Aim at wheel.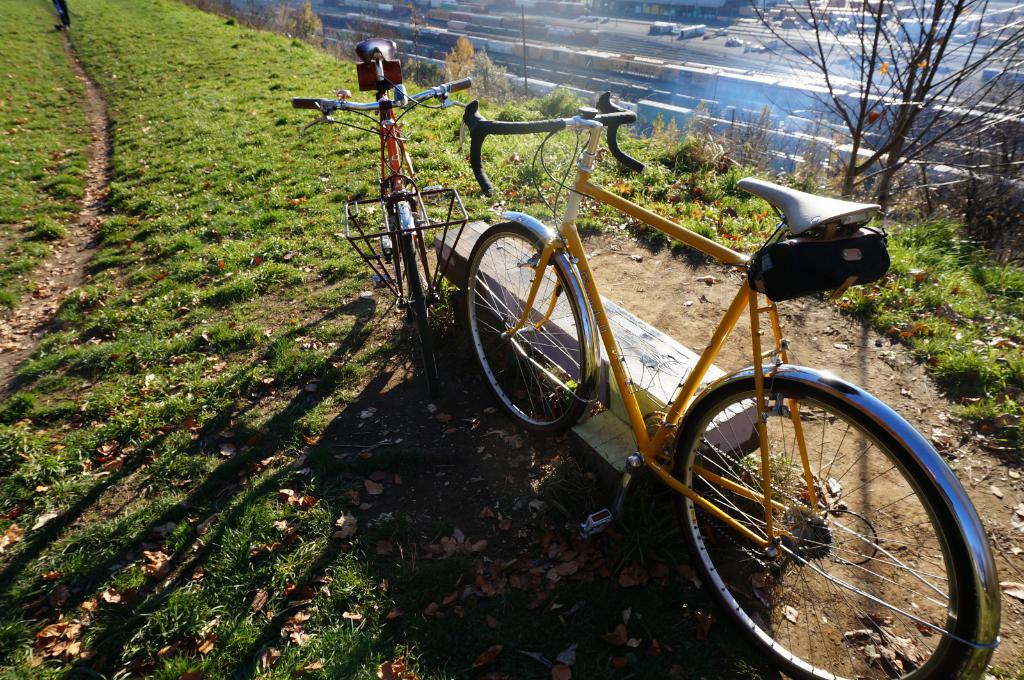
Aimed at rect(675, 377, 982, 679).
